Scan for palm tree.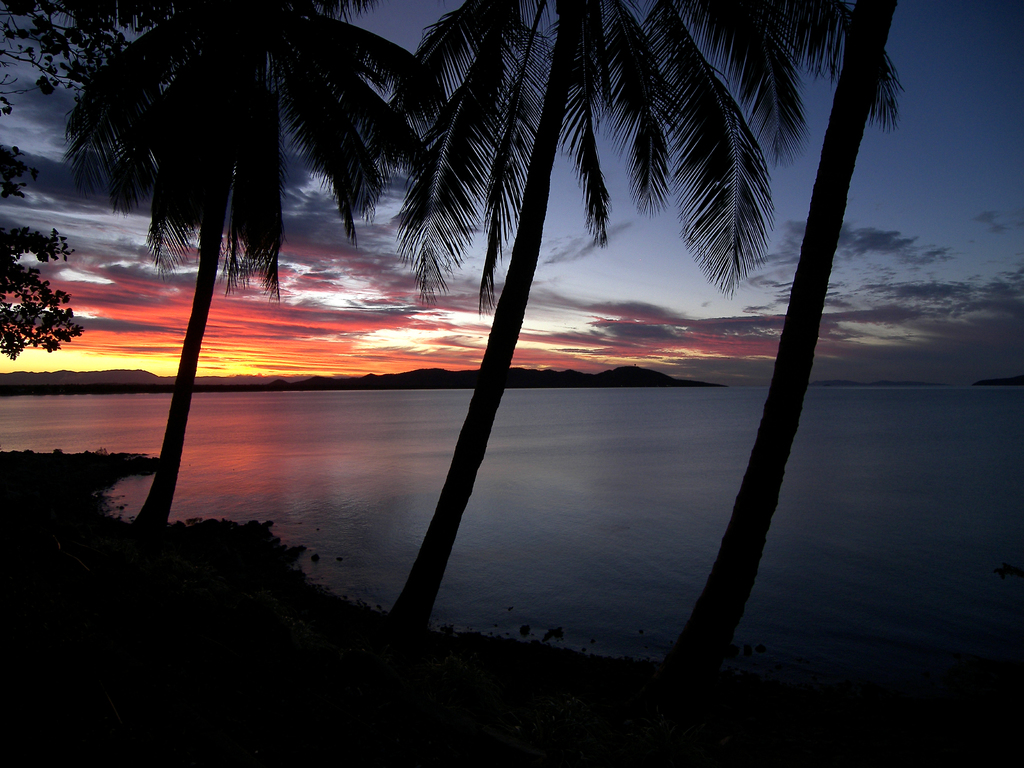
Scan result: bbox=[127, 0, 395, 544].
